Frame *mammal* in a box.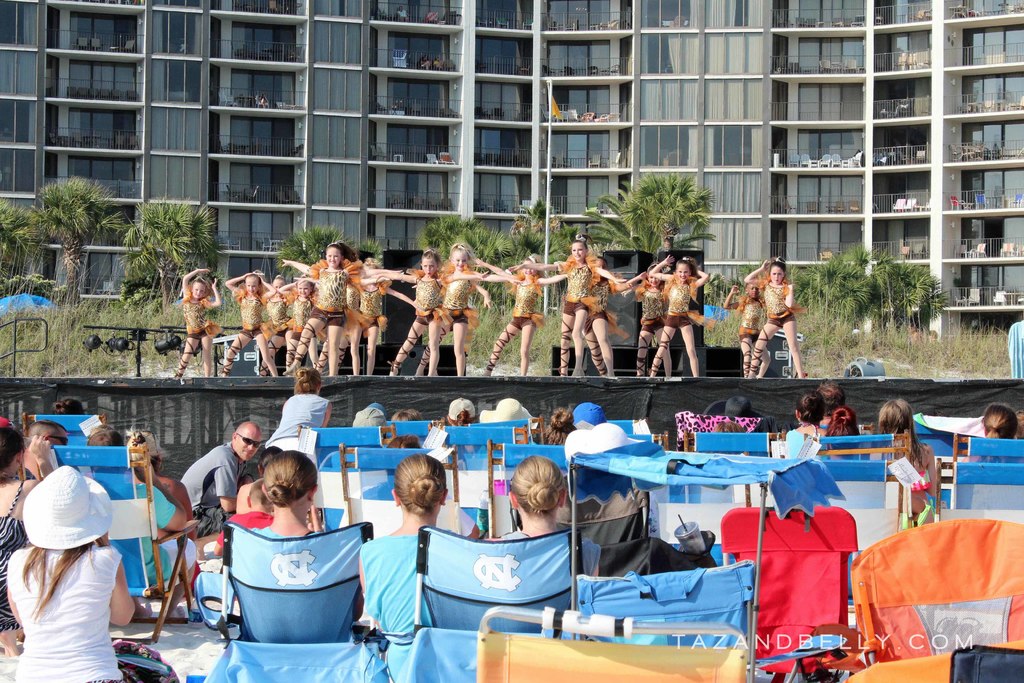
x1=56, y1=397, x2=90, y2=432.
